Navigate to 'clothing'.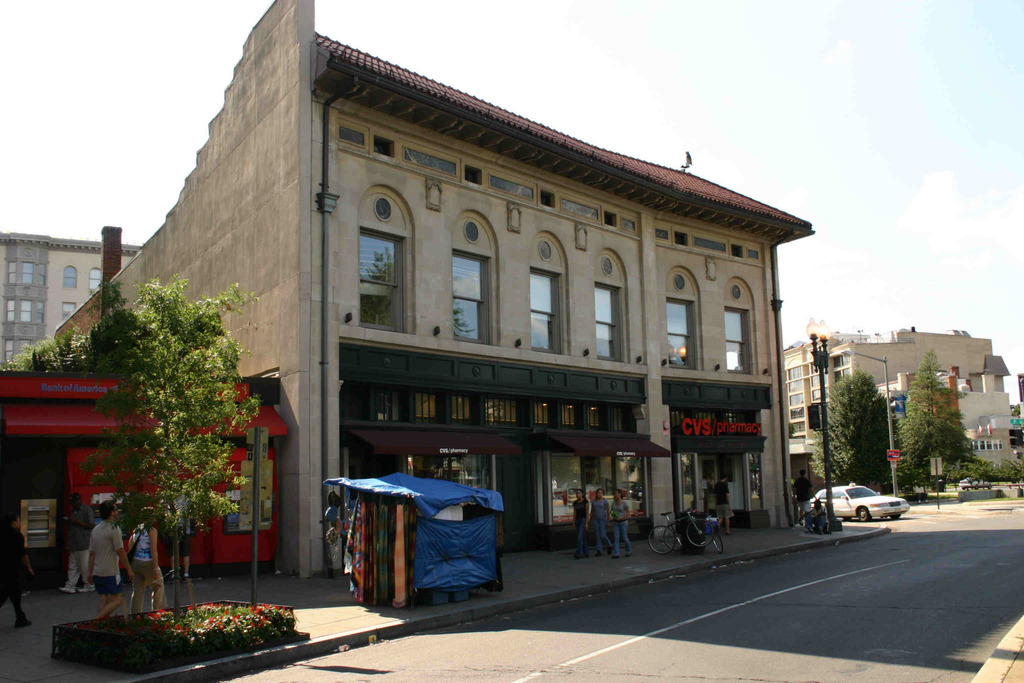
Navigation target: box=[590, 498, 612, 552].
